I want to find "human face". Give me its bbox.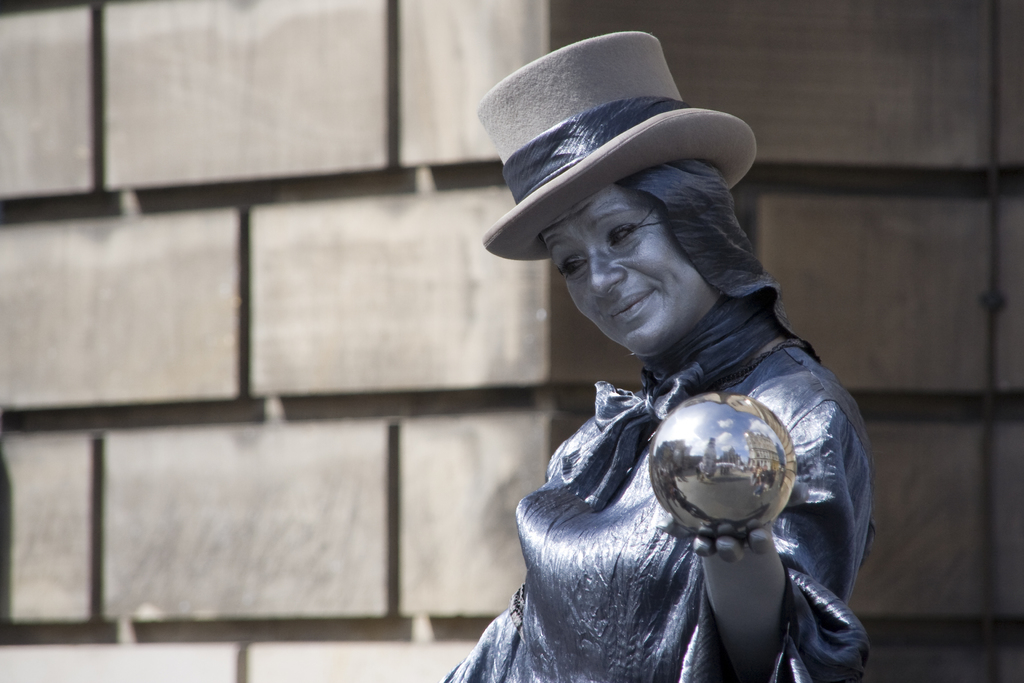
box=[544, 182, 720, 363].
